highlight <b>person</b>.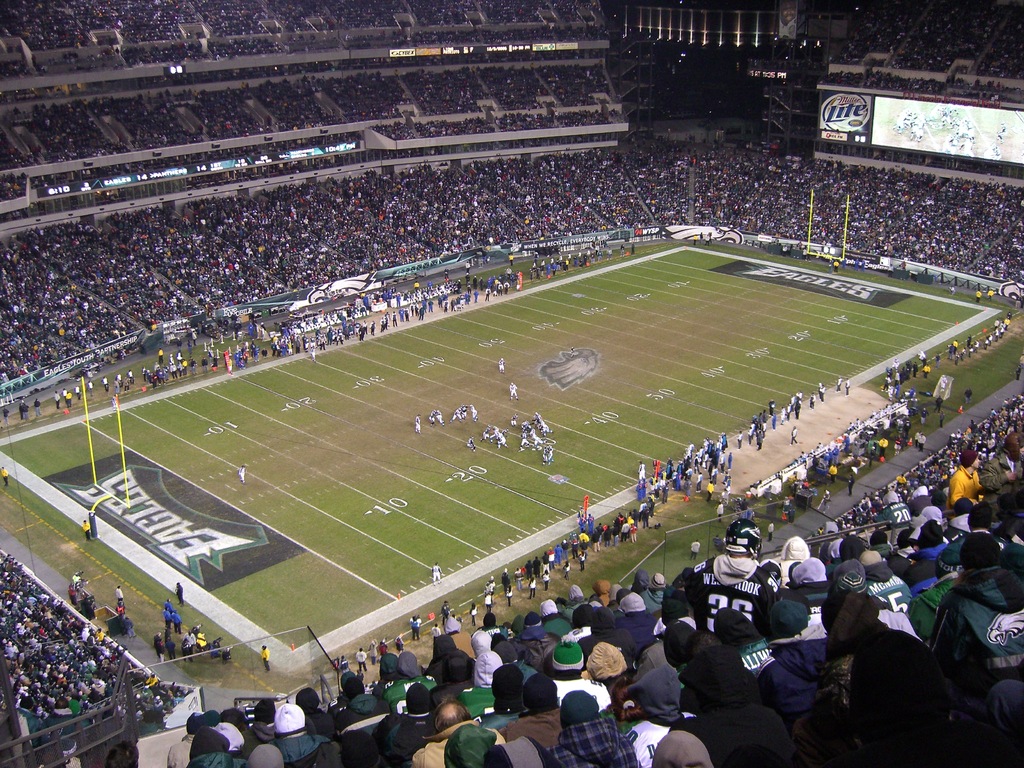
Highlighted region: BBox(344, 696, 388, 767).
